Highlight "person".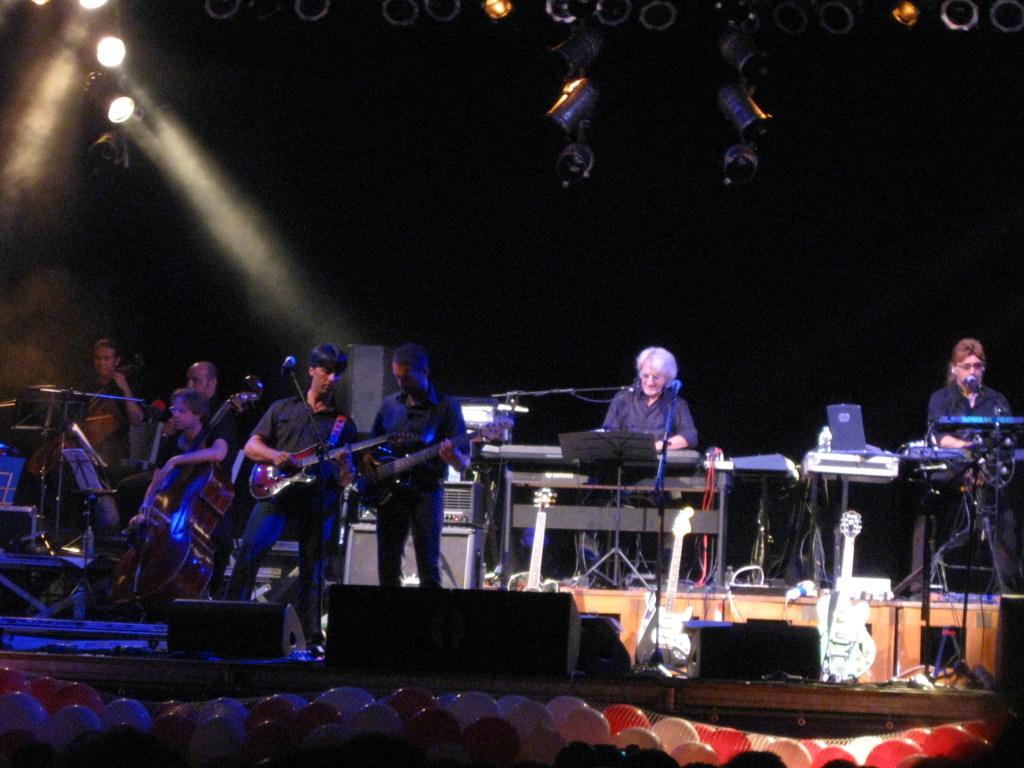
Highlighted region: l=919, t=333, r=1023, b=597.
